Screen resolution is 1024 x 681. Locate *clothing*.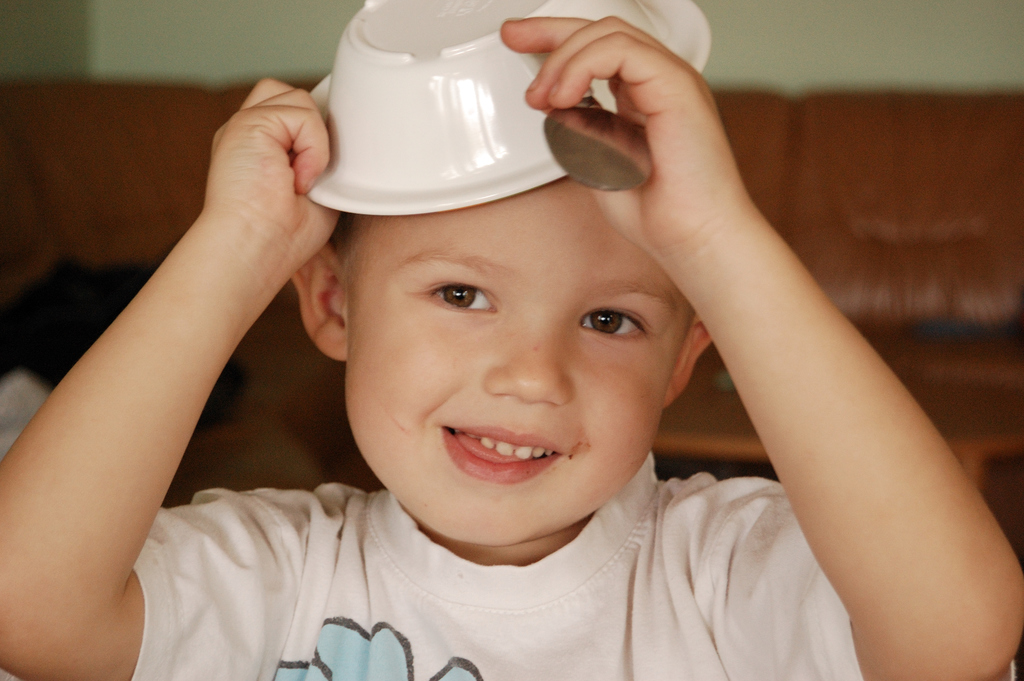
(58, 438, 915, 668).
